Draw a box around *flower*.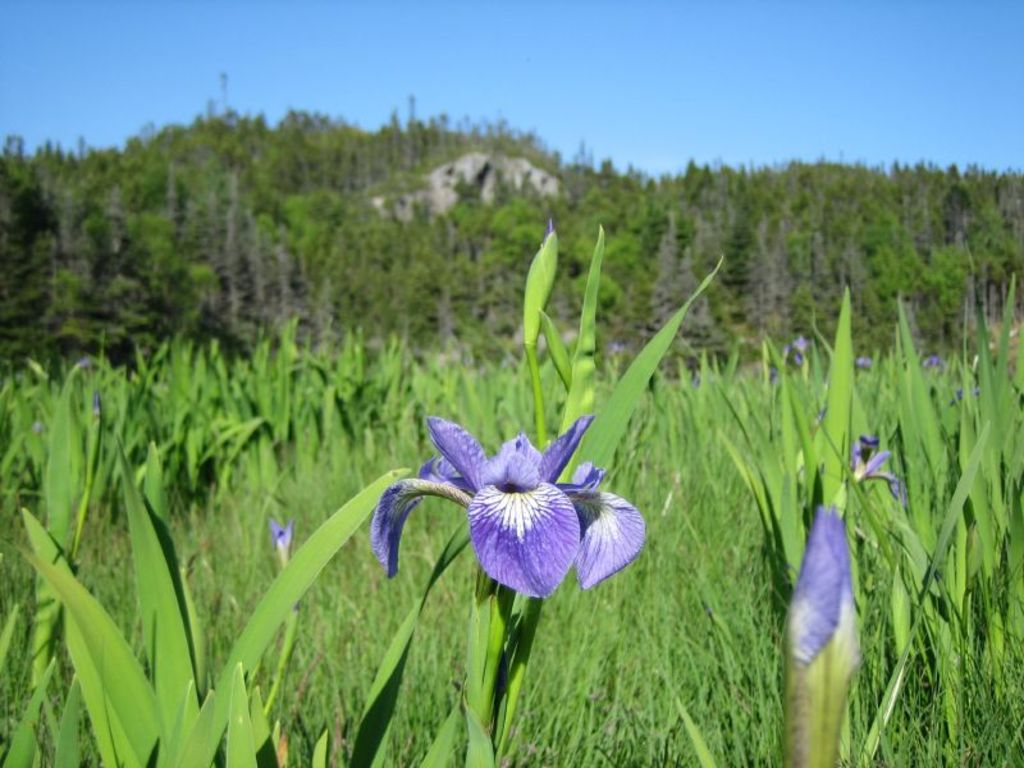
{"x1": 794, "y1": 329, "x2": 818, "y2": 367}.
